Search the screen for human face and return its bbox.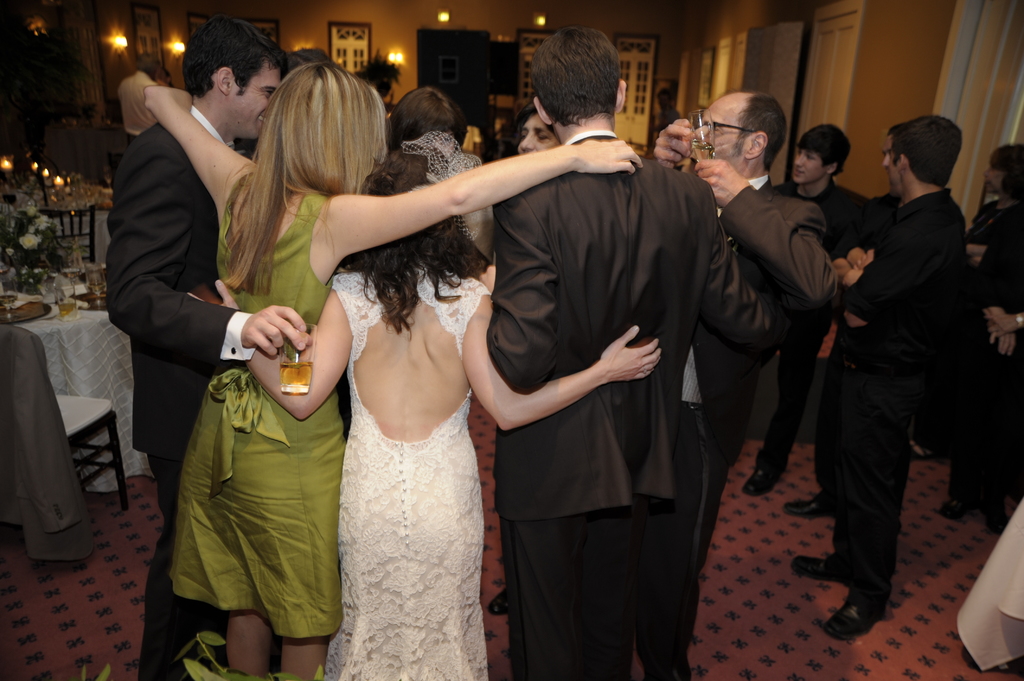
Found: l=789, t=146, r=824, b=182.
